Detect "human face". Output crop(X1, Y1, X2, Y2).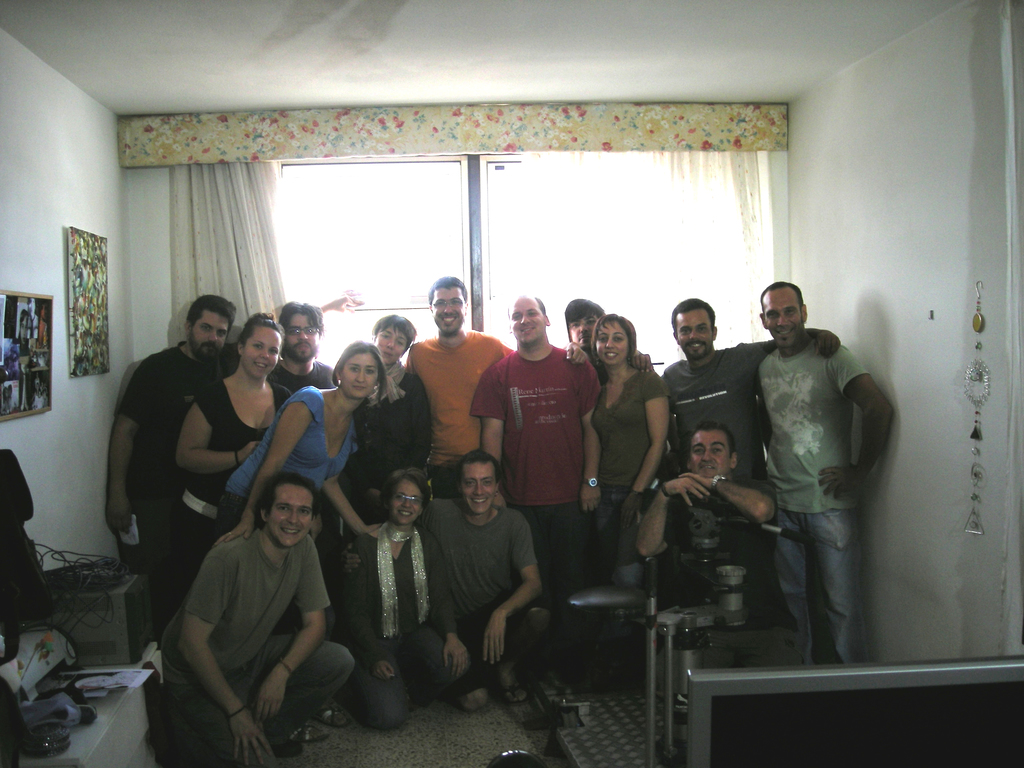
crop(246, 324, 283, 368).
